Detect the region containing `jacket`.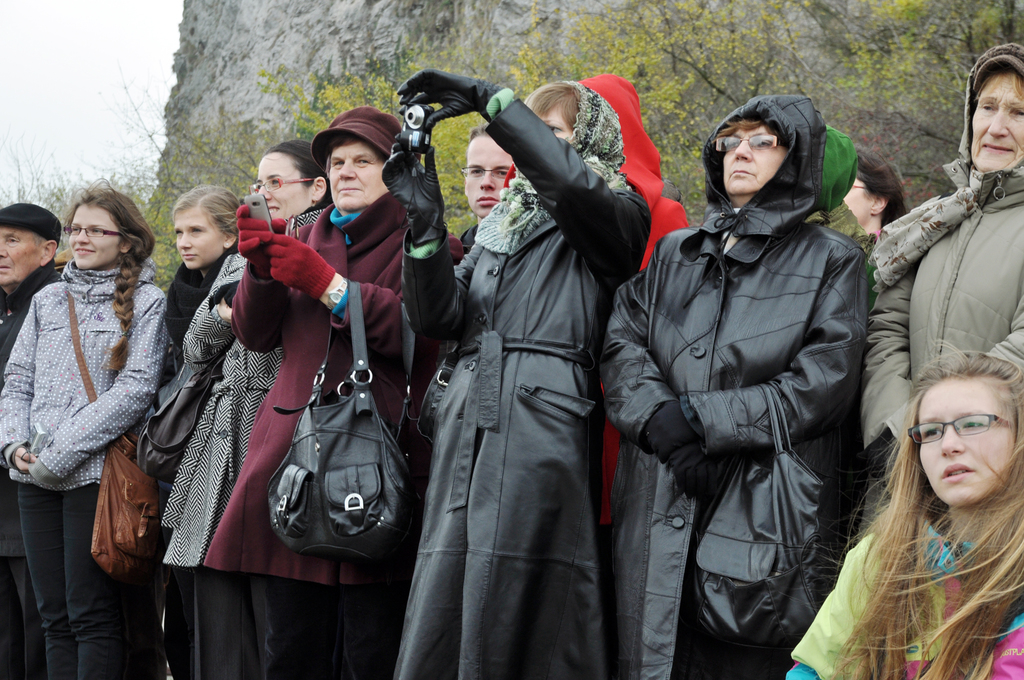
box(0, 250, 181, 489).
